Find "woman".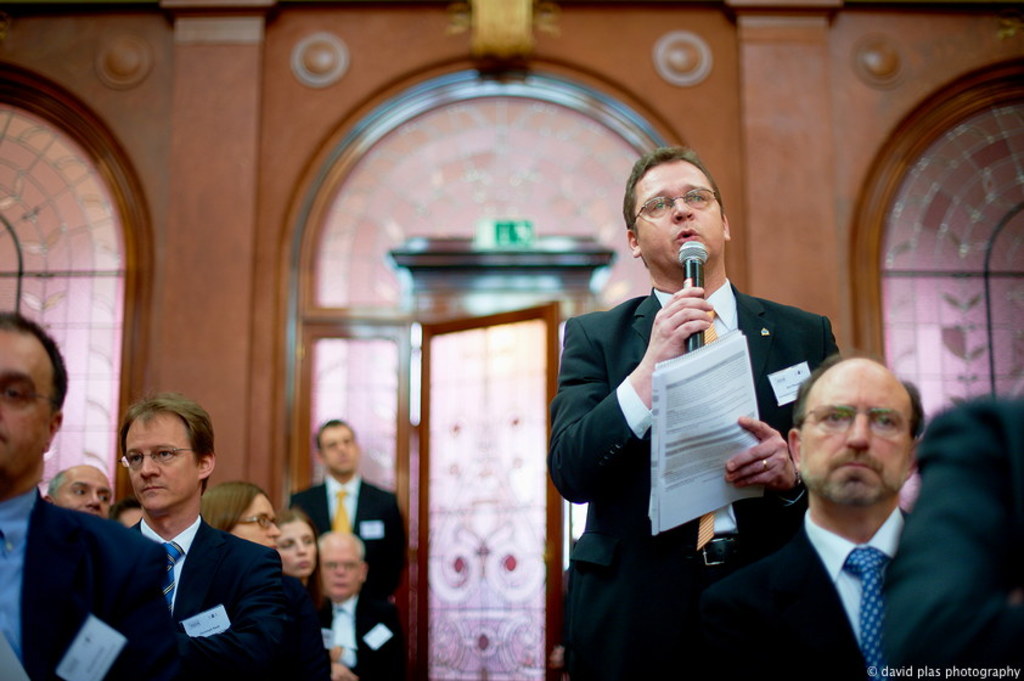
(275, 505, 334, 680).
